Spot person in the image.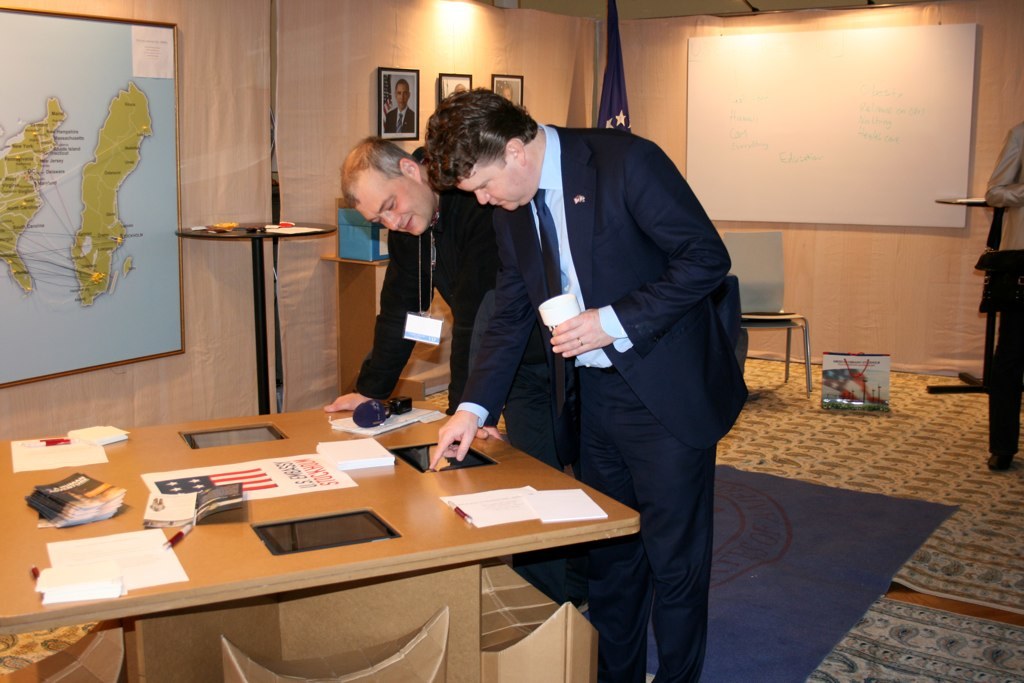
person found at [x1=308, y1=138, x2=513, y2=437].
